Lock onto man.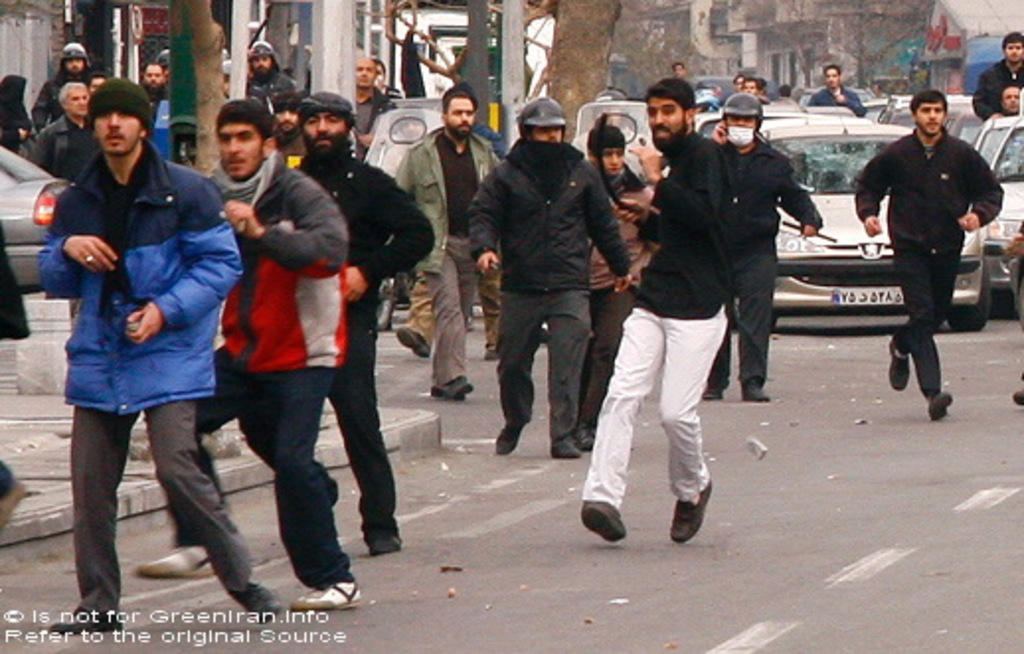
Locked: x1=24, y1=81, x2=103, y2=194.
